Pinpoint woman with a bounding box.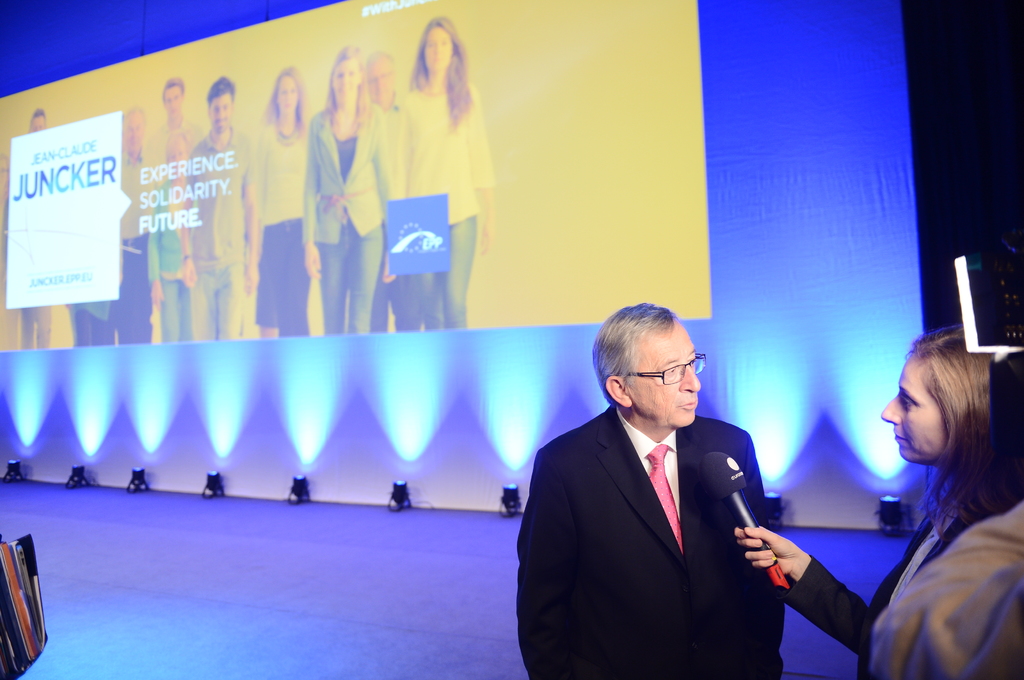
x1=150, y1=130, x2=193, y2=344.
